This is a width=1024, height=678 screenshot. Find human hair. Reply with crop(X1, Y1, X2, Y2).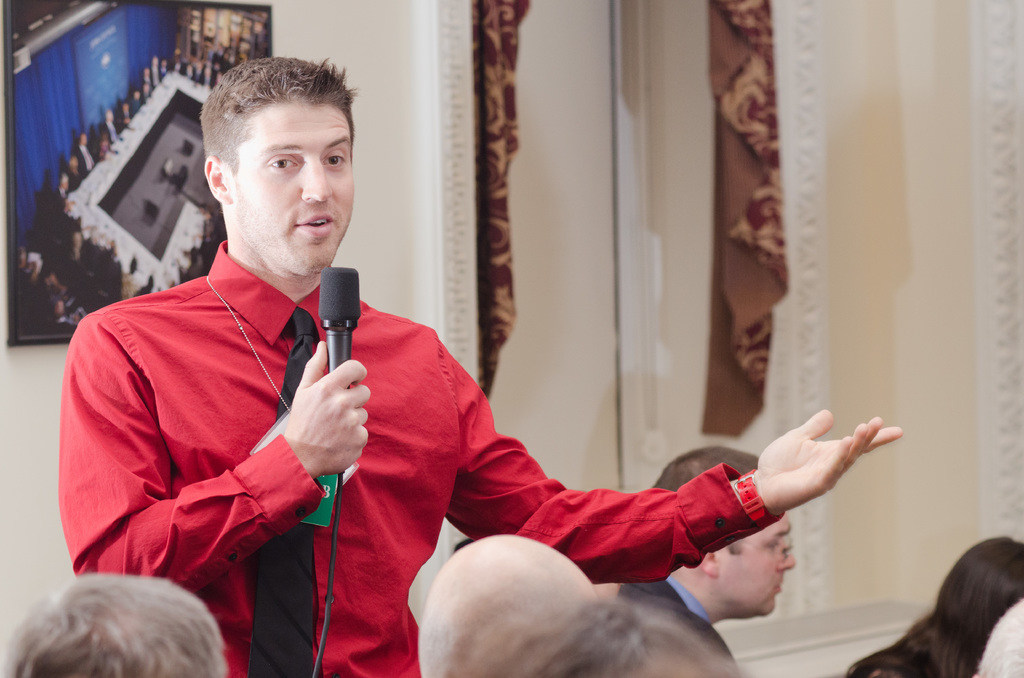
crop(972, 595, 1021, 677).
